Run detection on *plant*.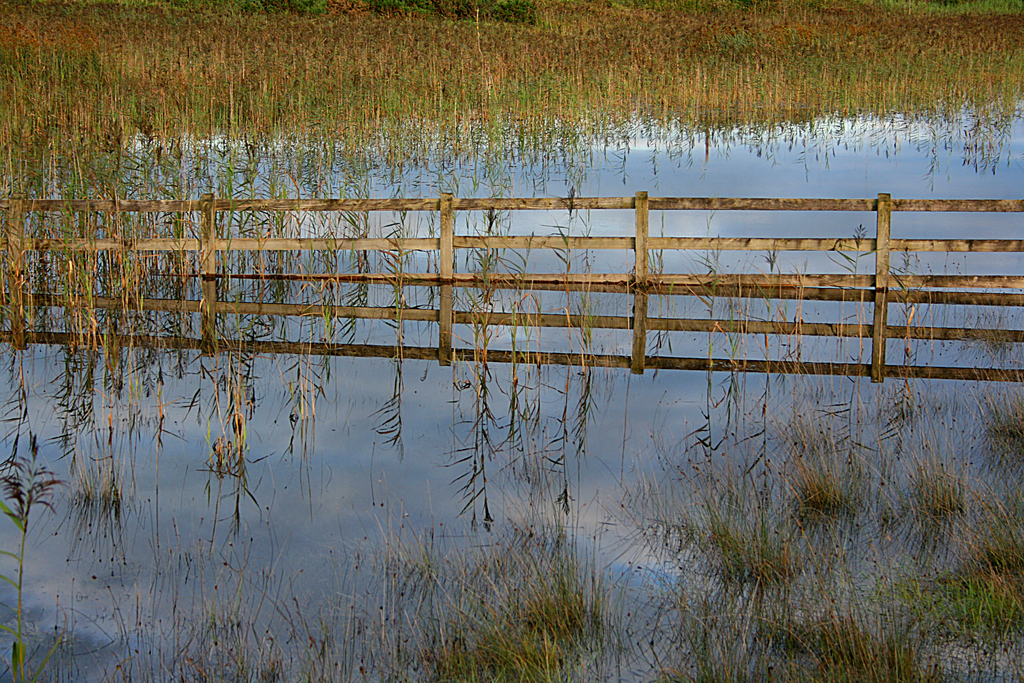
Result: <region>811, 557, 1023, 682</region>.
